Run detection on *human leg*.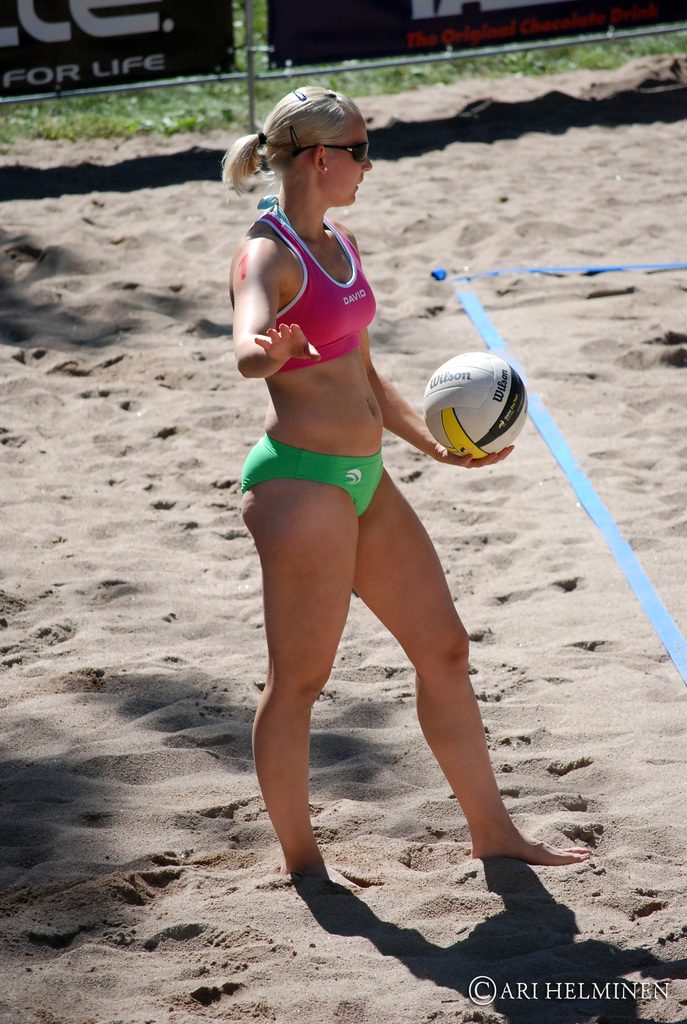
Result: <bbox>350, 461, 593, 851</bbox>.
